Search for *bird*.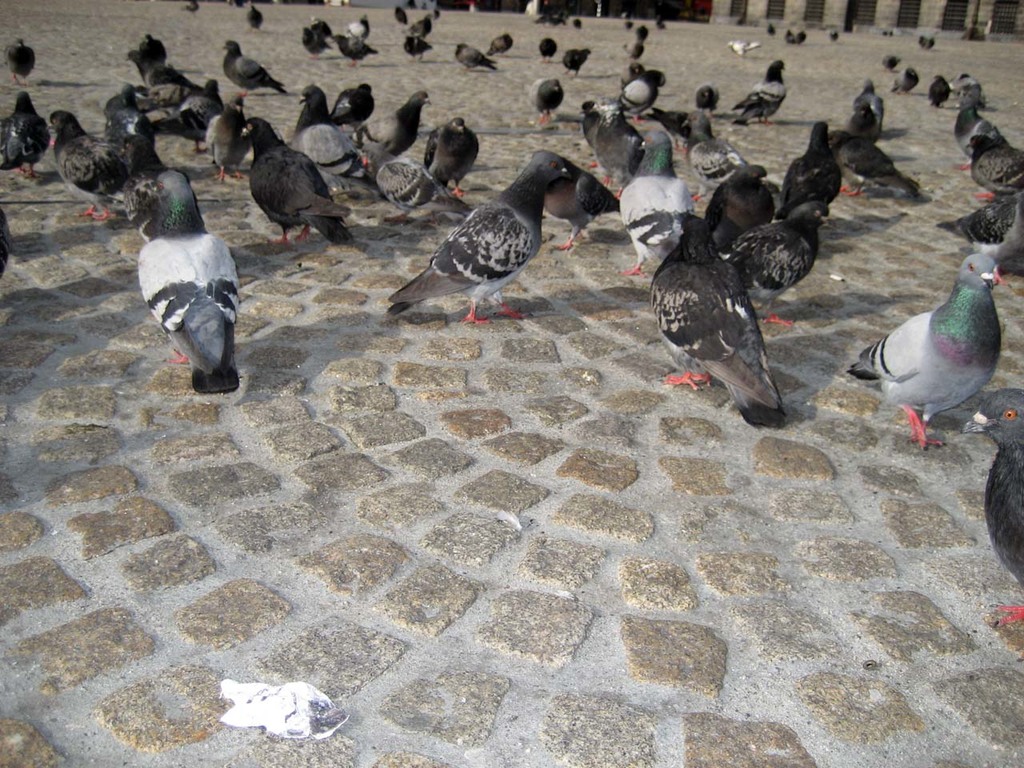
Found at crop(0, 201, 7, 271).
